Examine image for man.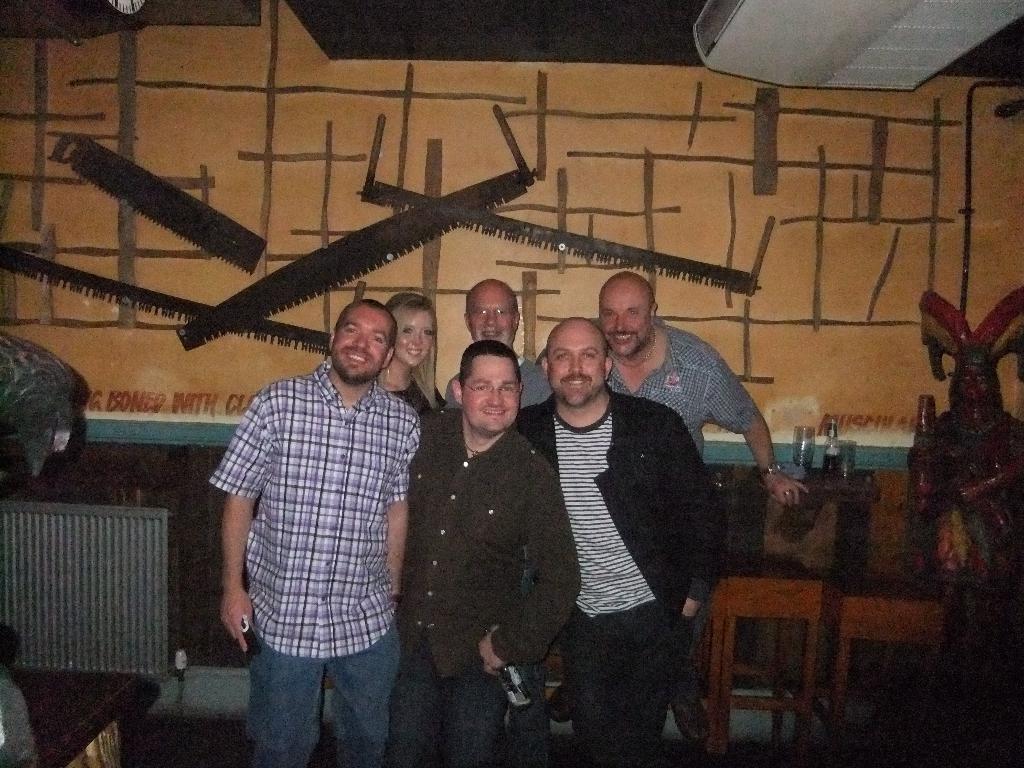
Examination result: [516, 316, 721, 767].
